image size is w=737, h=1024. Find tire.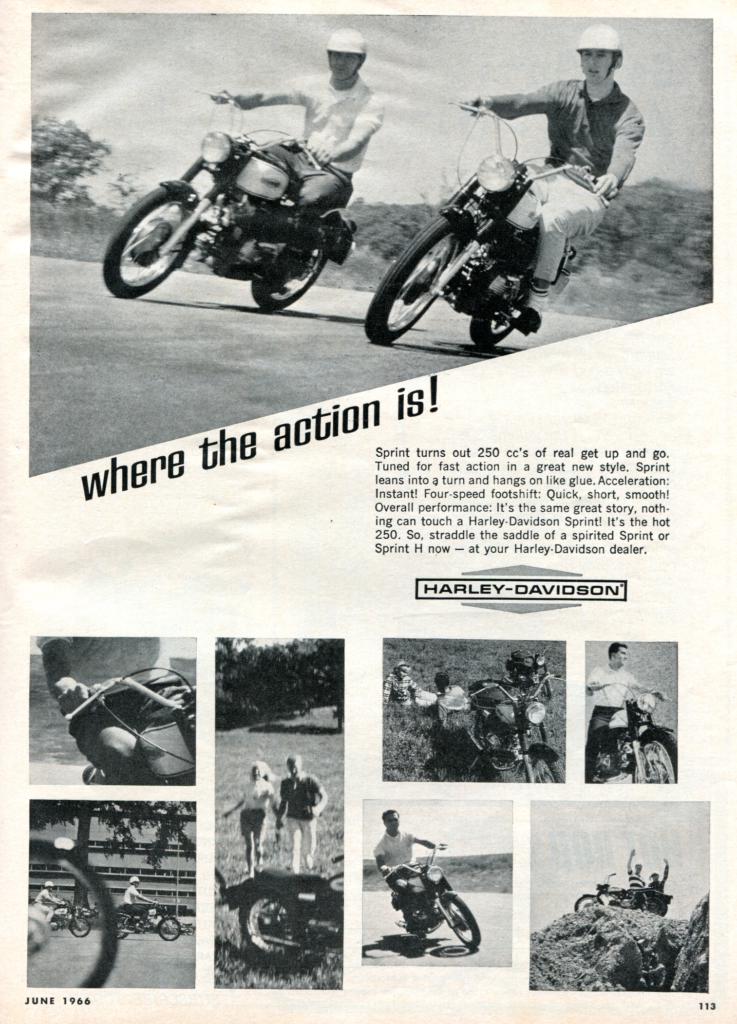
Rect(527, 755, 563, 785).
